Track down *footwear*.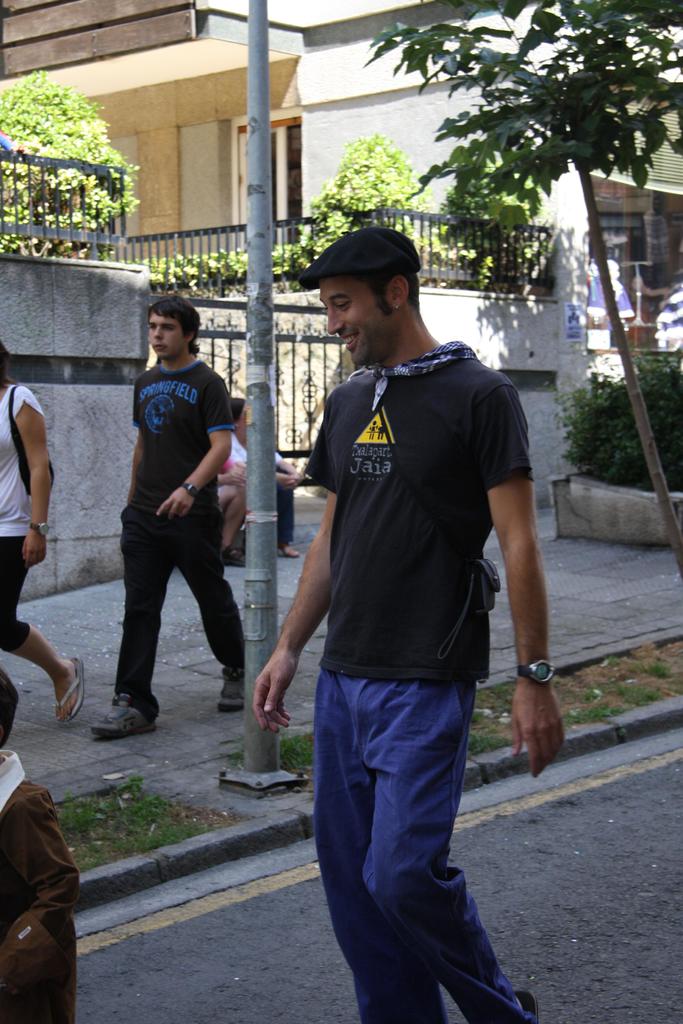
Tracked to 90 680 158 744.
